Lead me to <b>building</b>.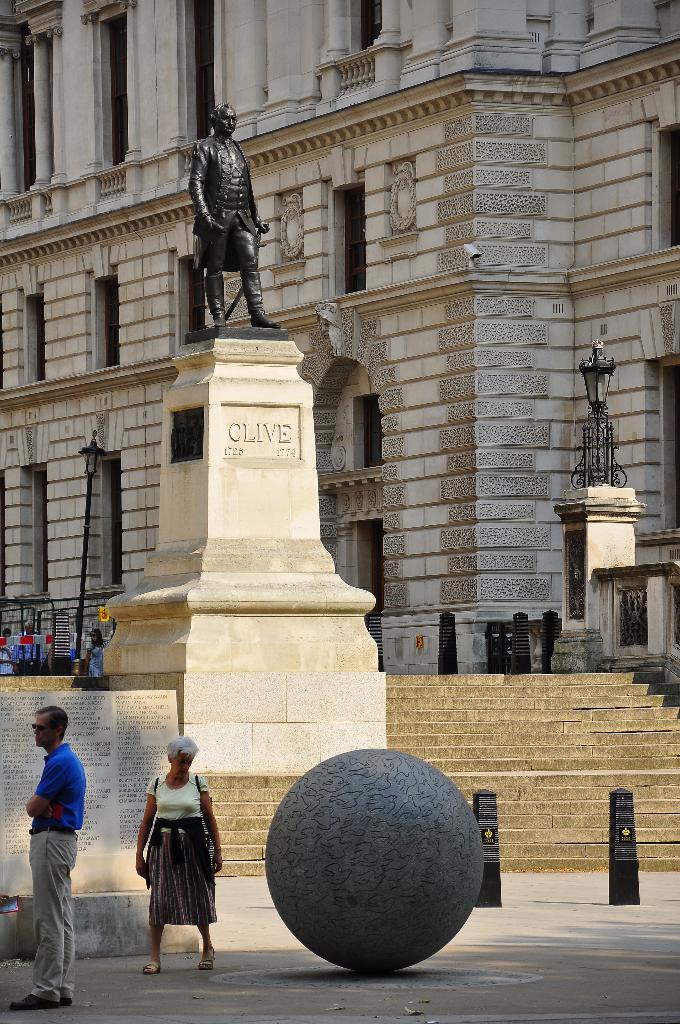
Lead to bbox=[0, 0, 679, 676].
